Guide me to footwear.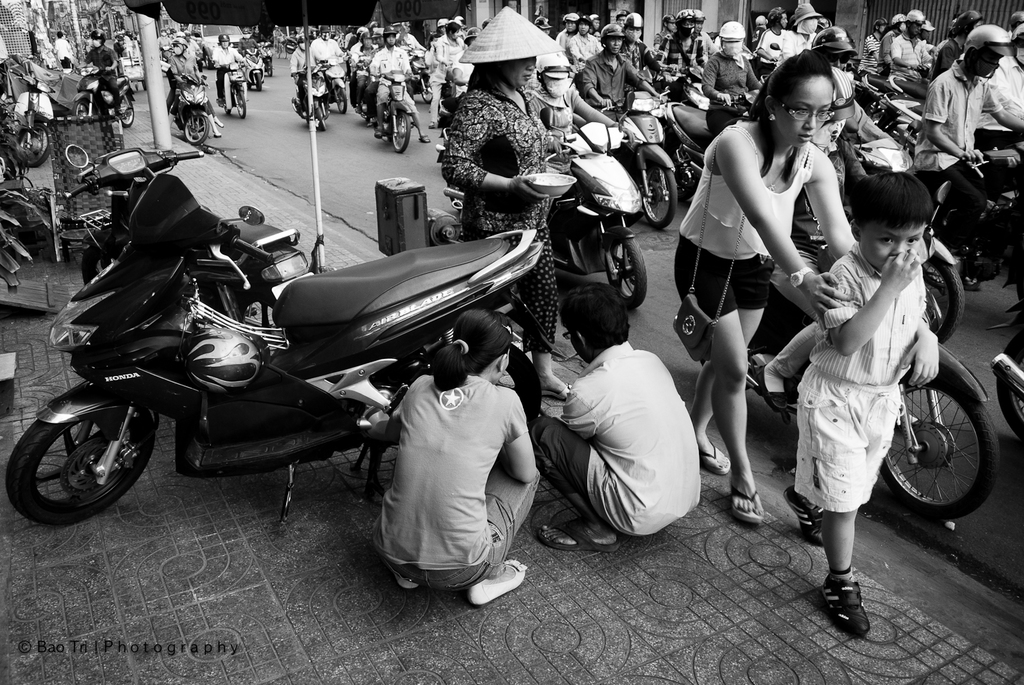
Guidance: 699/441/739/478.
